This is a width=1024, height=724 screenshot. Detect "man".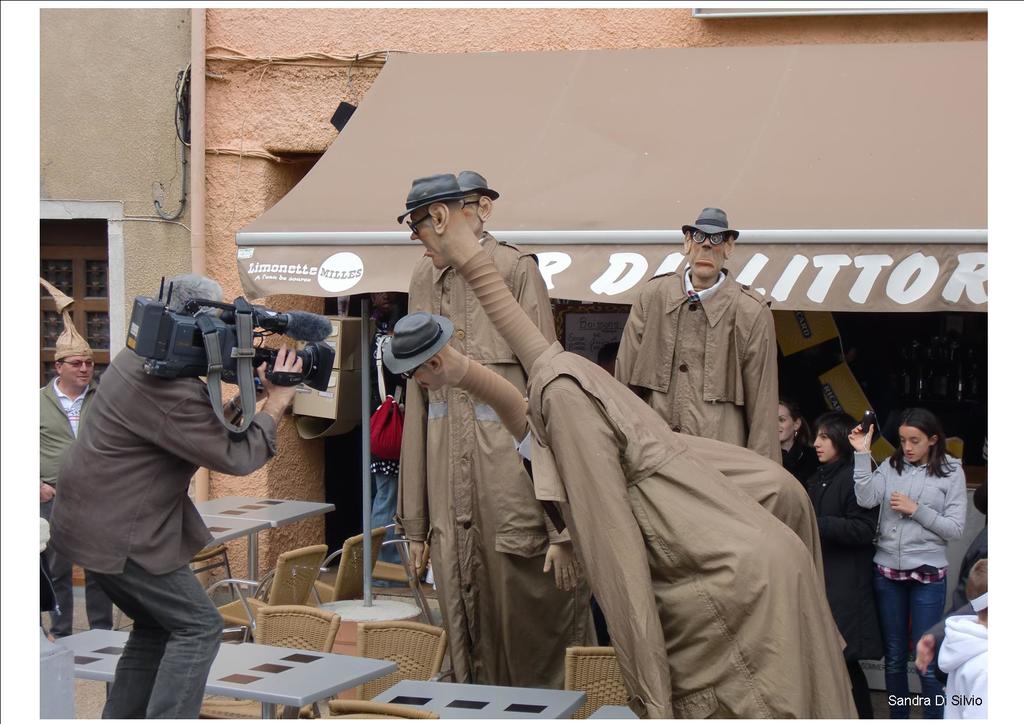
<bbox>616, 209, 779, 467</bbox>.
